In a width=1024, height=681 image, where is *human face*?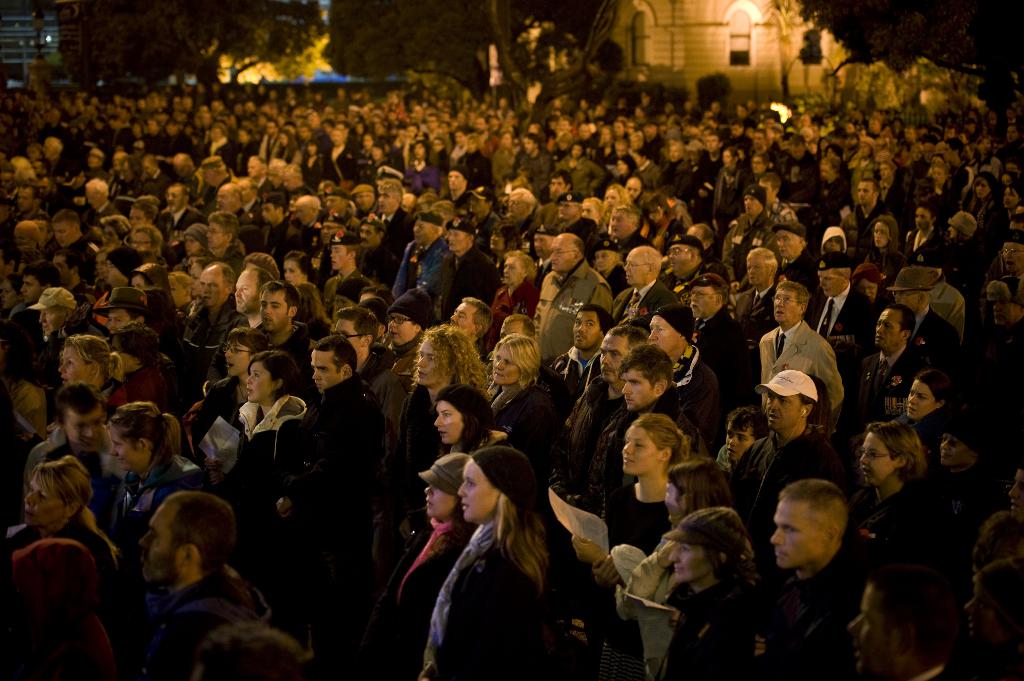
850:586:892:677.
